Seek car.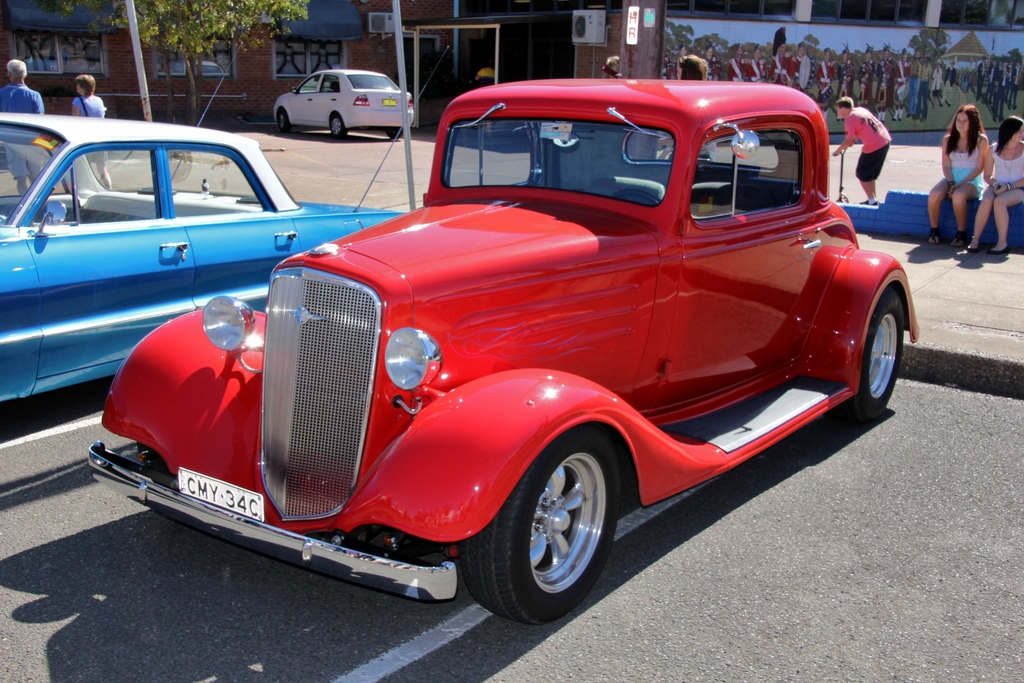
[left=270, top=63, right=417, bottom=138].
